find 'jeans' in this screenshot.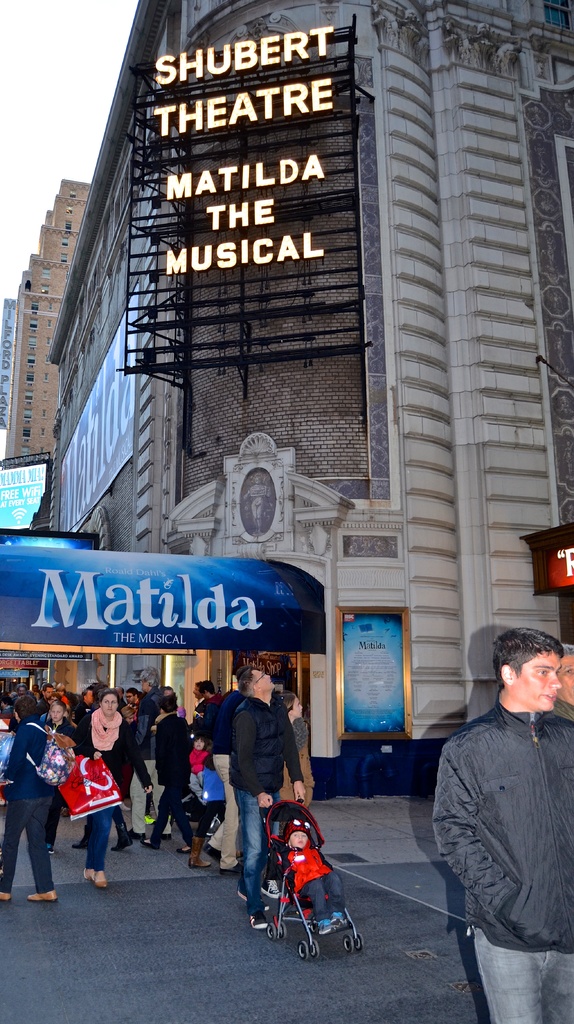
The bounding box for 'jeans' is (left=230, top=788, right=283, bottom=915).
